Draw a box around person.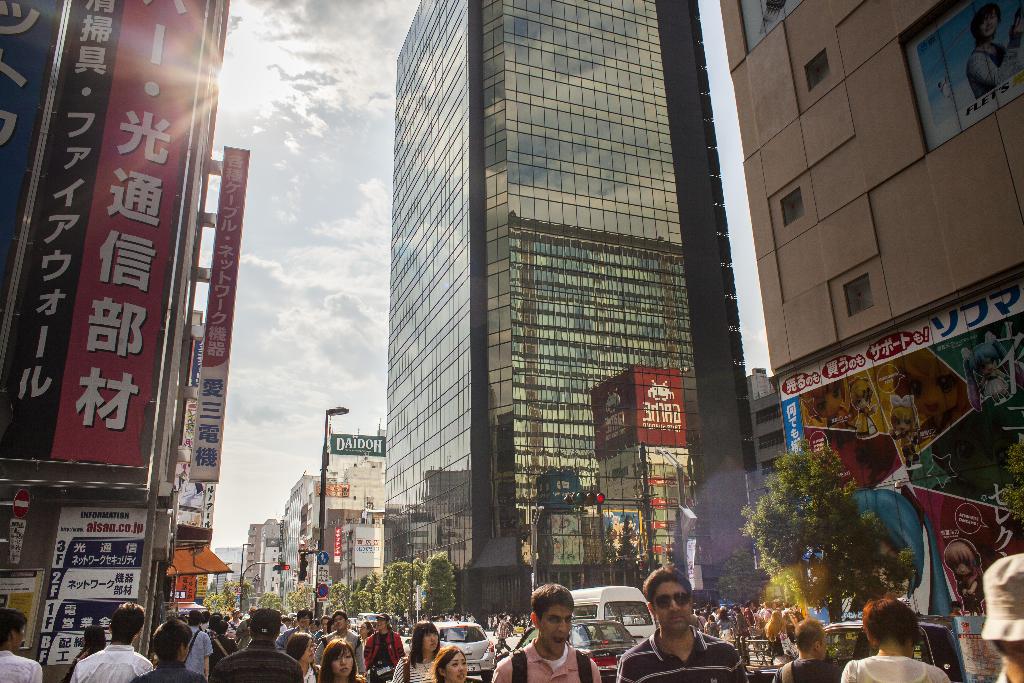
{"left": 206, "top": 605, "right": 305, "bottom": 682}.
